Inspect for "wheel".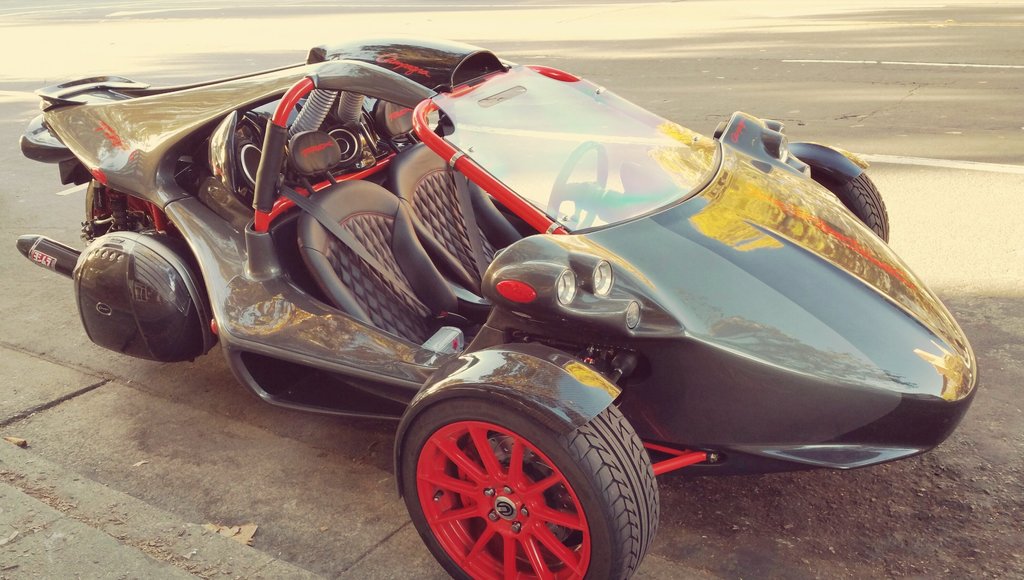
Inspection: (398, 346, 663, 579).
